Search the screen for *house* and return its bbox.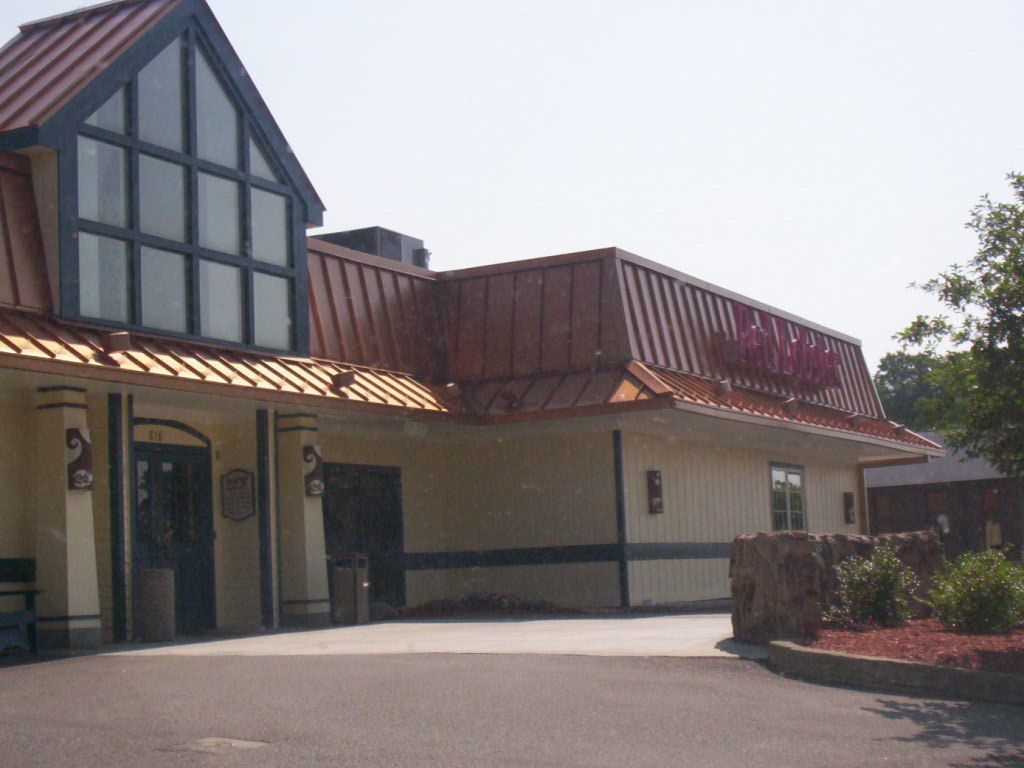
Found: 0, 0, 952, 665.
